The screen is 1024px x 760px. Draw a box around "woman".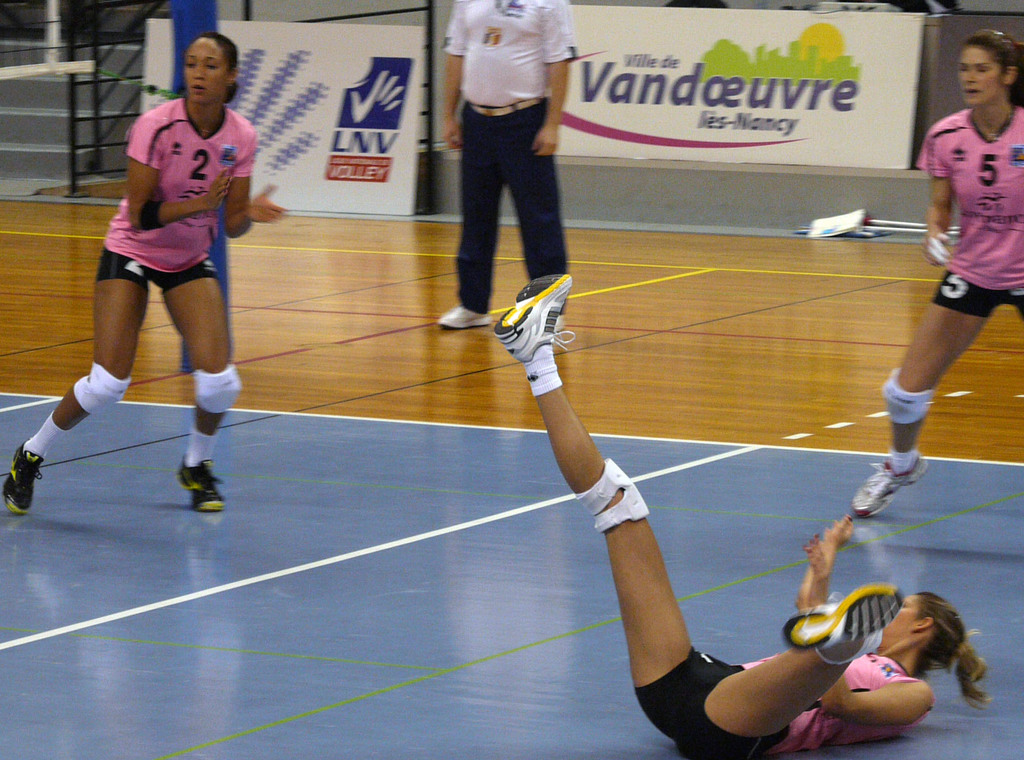
<box>845,20,1023,521</box>.
